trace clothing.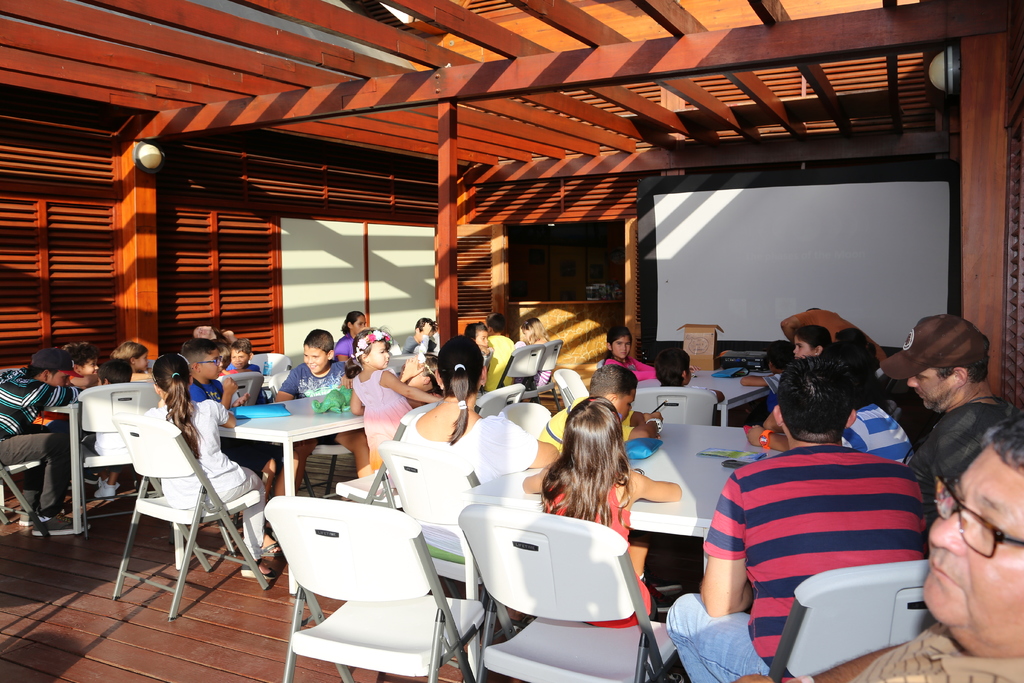
Traced to (664,446,929,682).
